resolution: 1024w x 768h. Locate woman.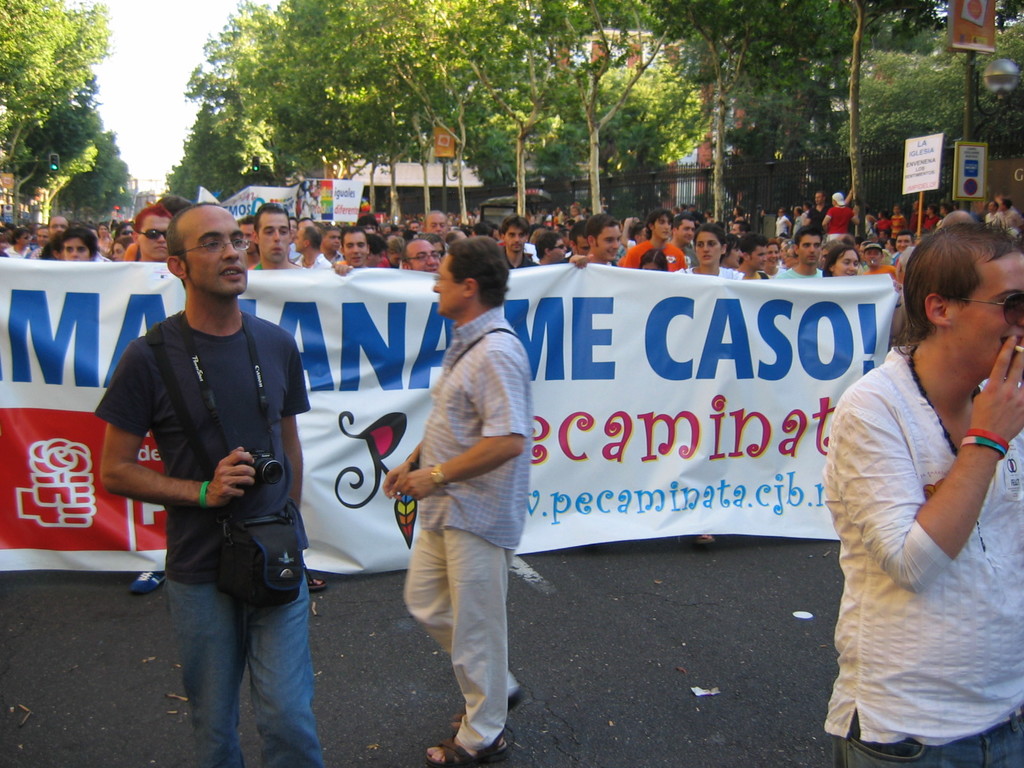
730:206:748:229.
